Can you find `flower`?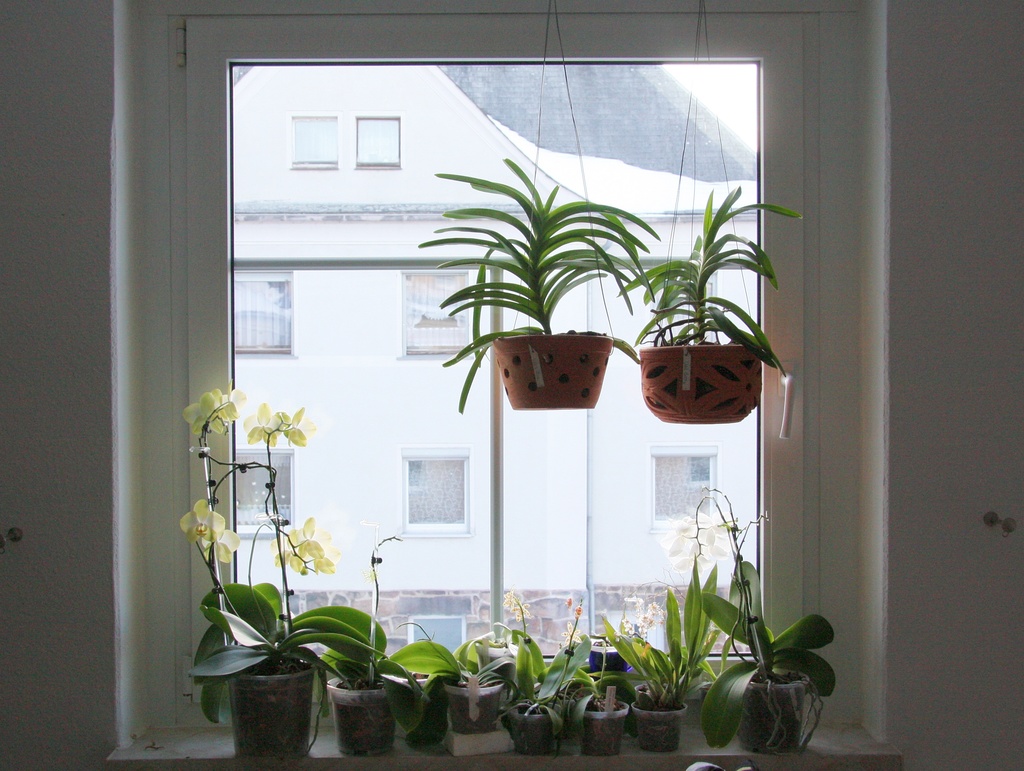
Yes, bounding box: 182 497 227 542.
